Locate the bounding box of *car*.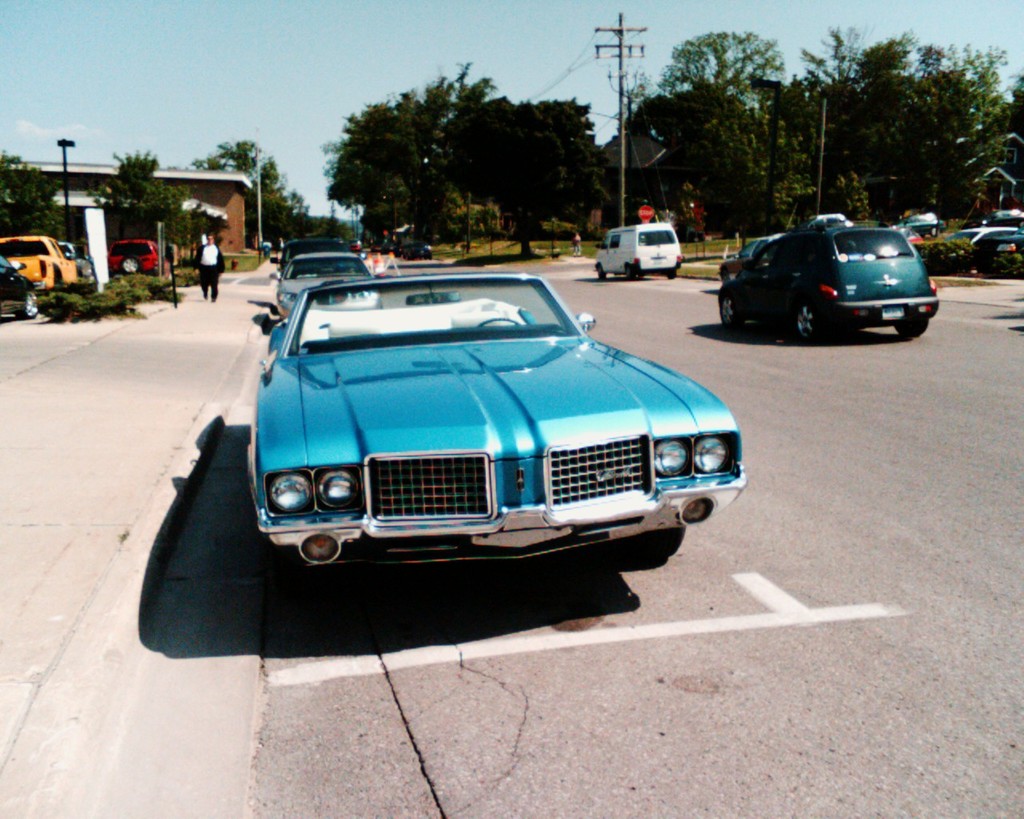
Bounding box: box=[247, 267, 747, 572].
